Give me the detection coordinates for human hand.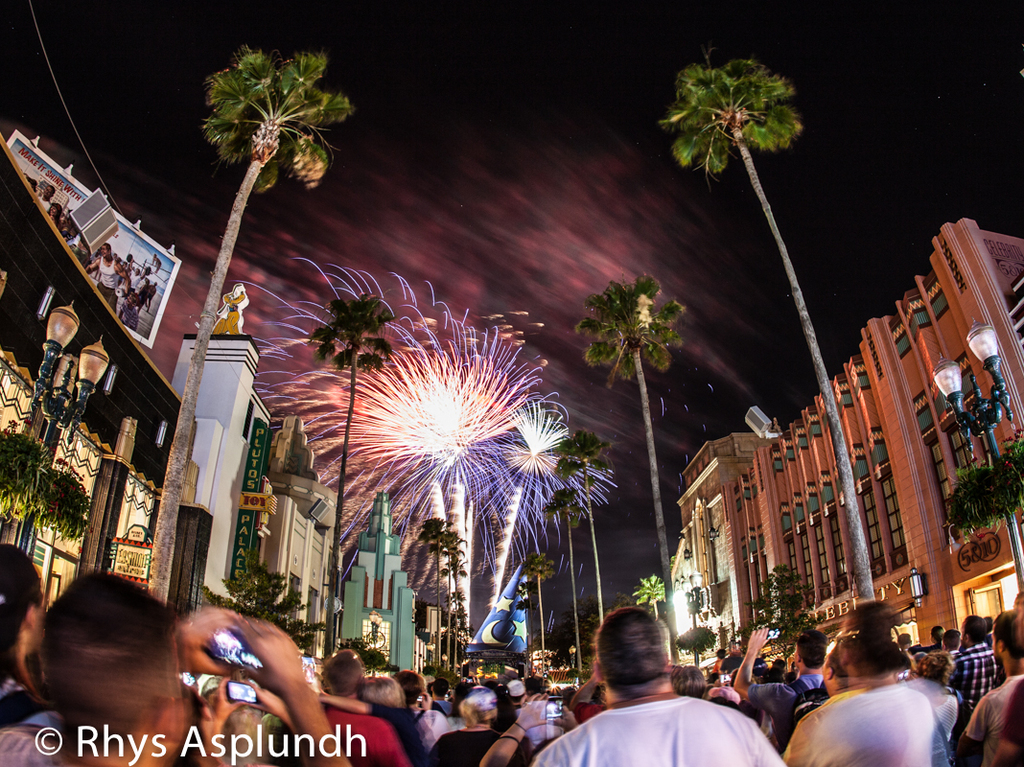
(237,609,309,696).
